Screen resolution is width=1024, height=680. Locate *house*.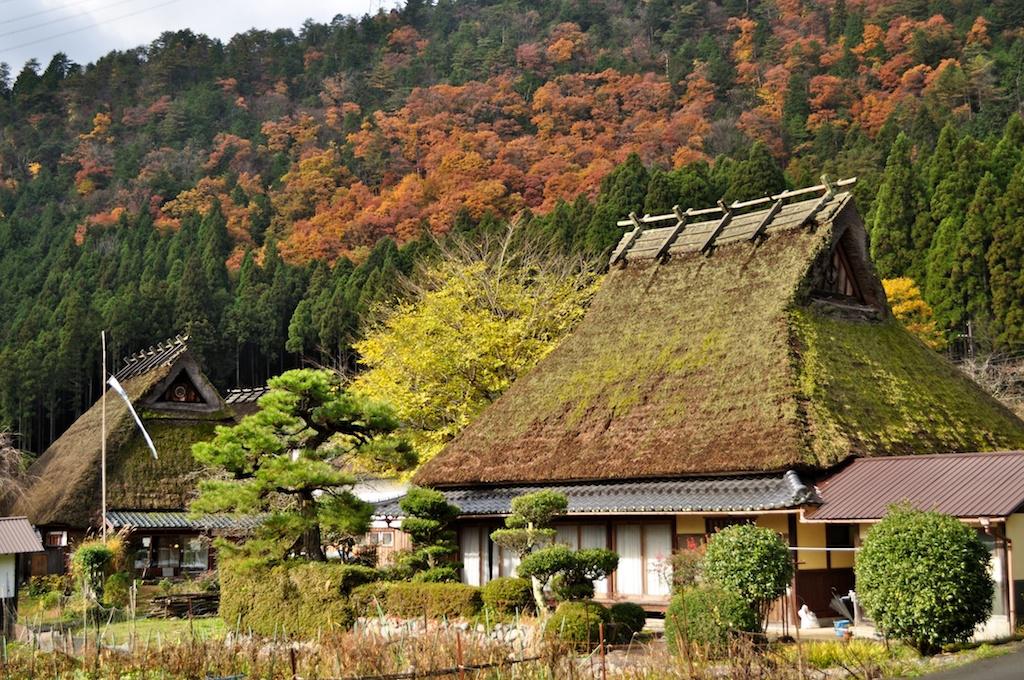
box(306, 465, 412, 566).
